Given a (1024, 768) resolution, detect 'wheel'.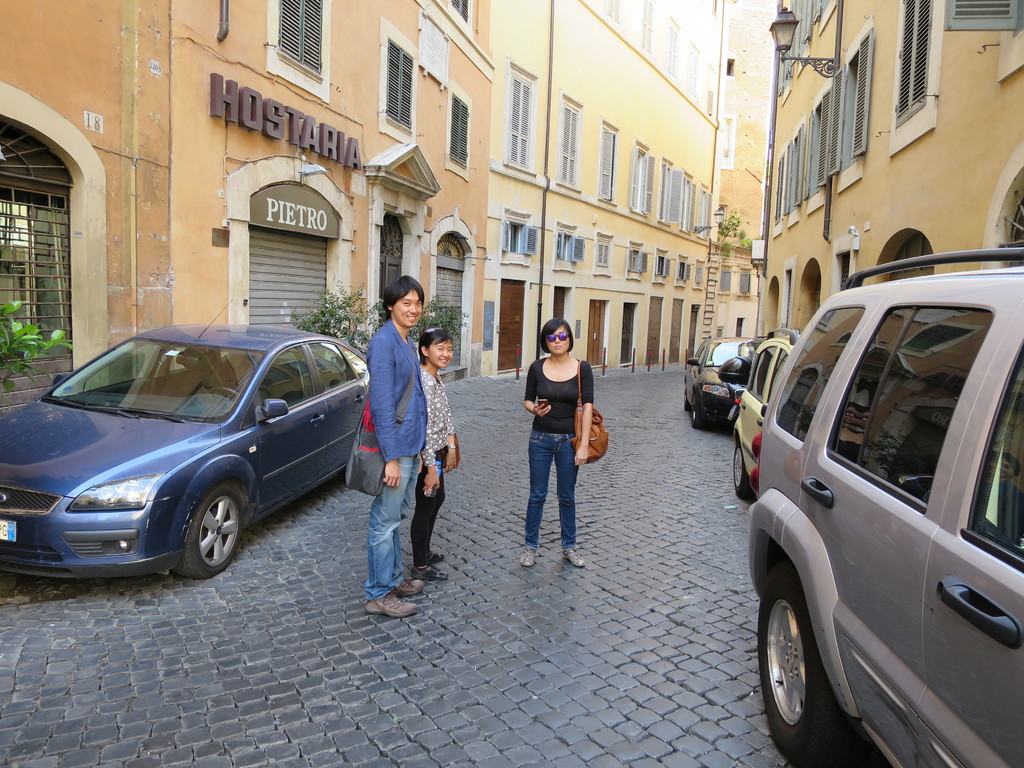
bbox=[732, 442, 756, 498].
